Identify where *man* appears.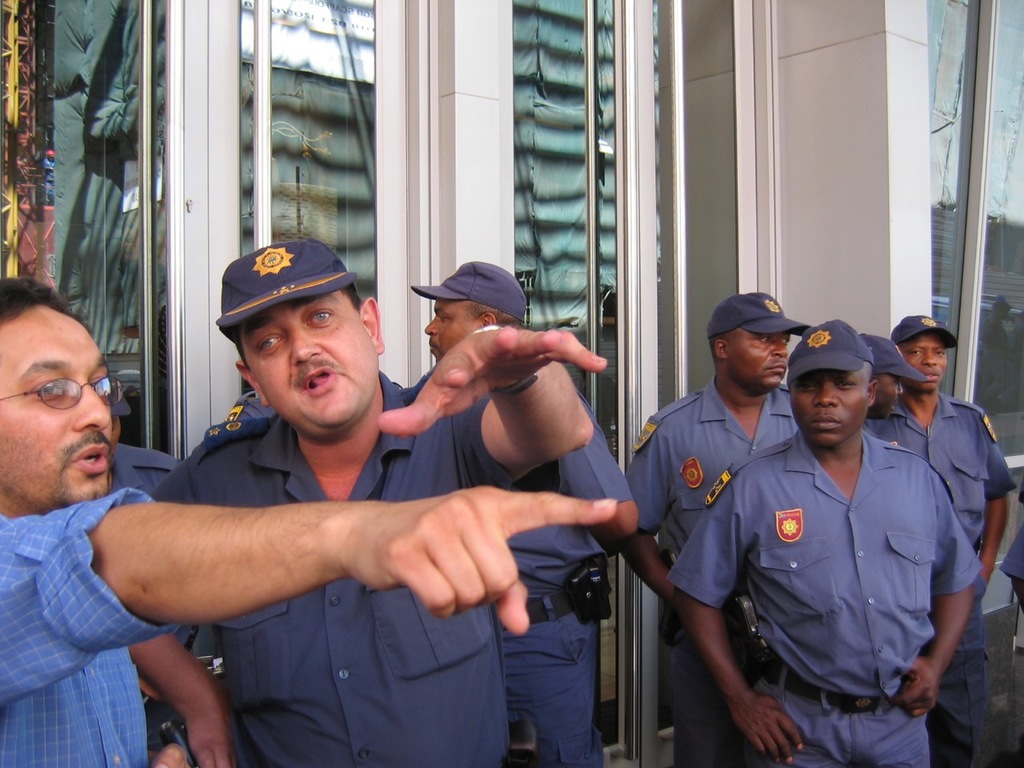
Appears at (855,334,925,426).
